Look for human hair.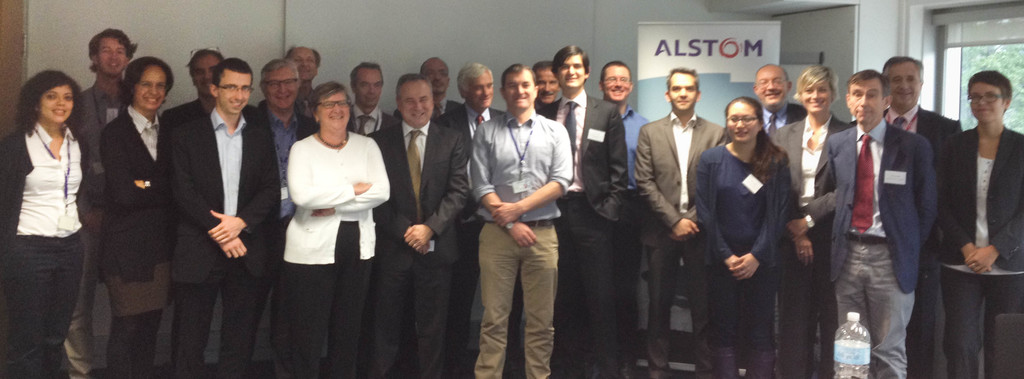
Found: <region>15, 72, 76, 144</region>.
